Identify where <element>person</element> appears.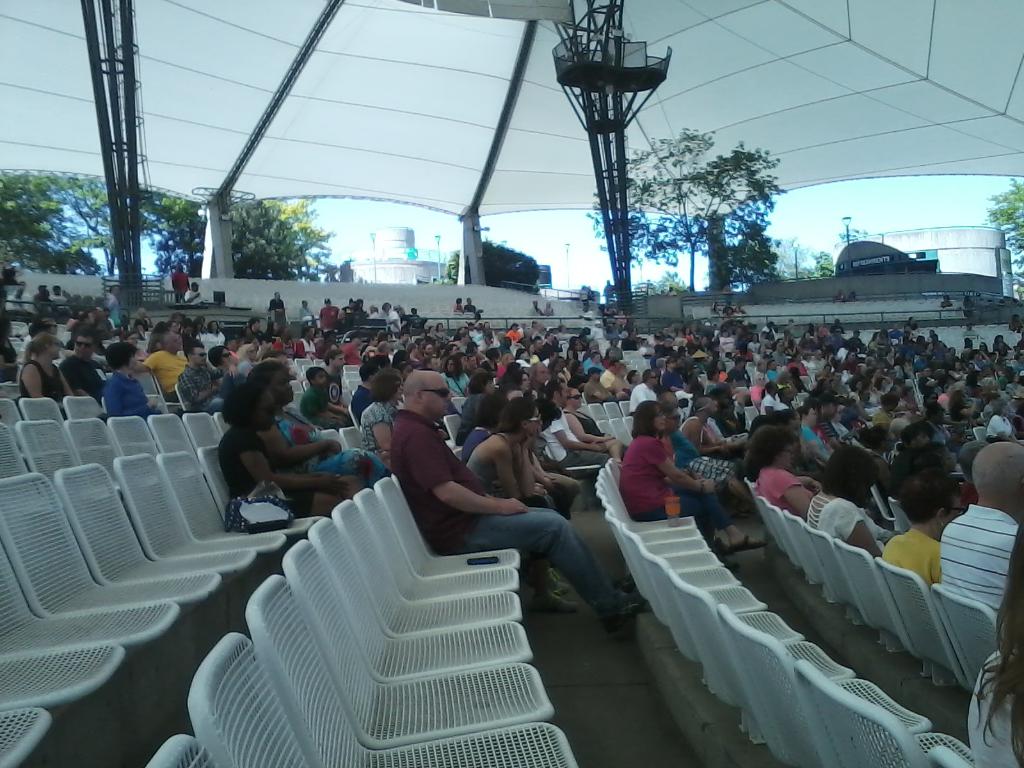
Appears at l=430, t=357, r=444, b=365.
